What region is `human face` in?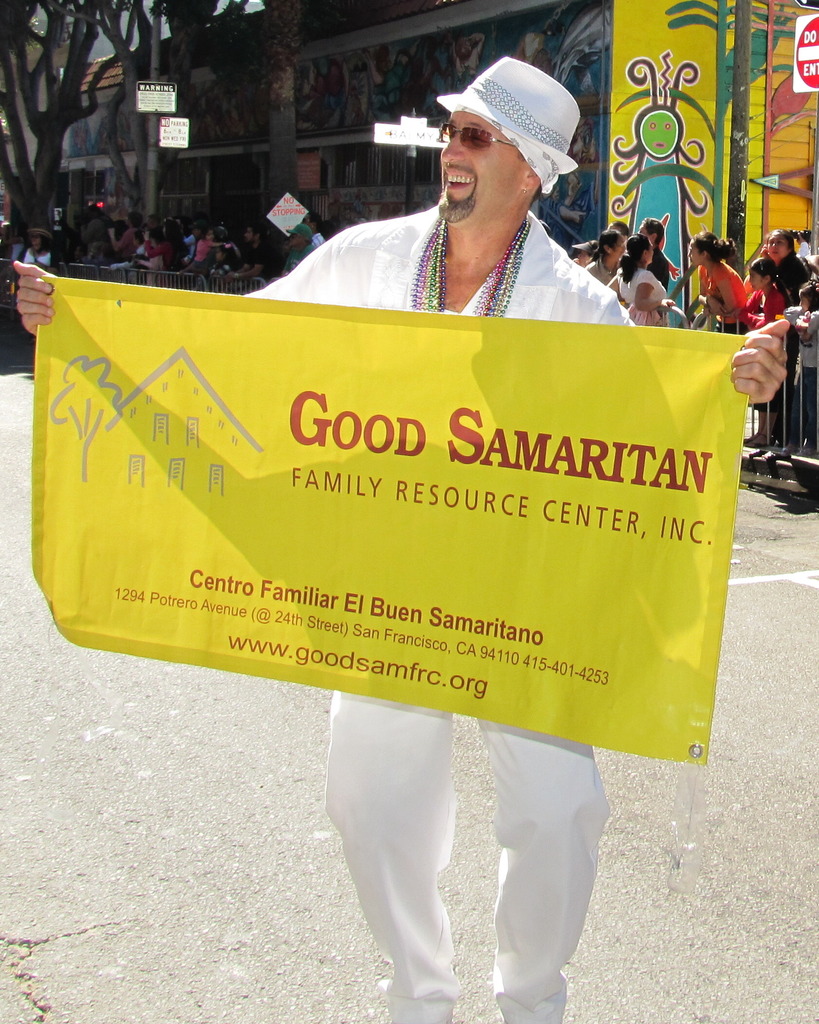
bbox=[765, 234, 791, 264].
